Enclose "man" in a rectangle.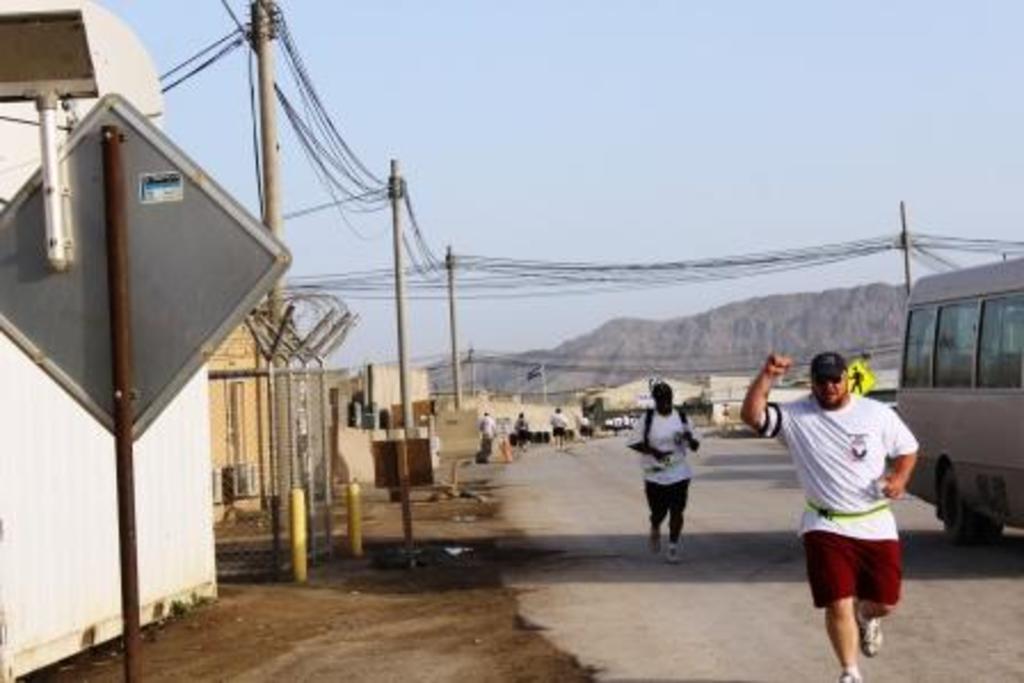
<region>729, 352, 933, 681</region>.
